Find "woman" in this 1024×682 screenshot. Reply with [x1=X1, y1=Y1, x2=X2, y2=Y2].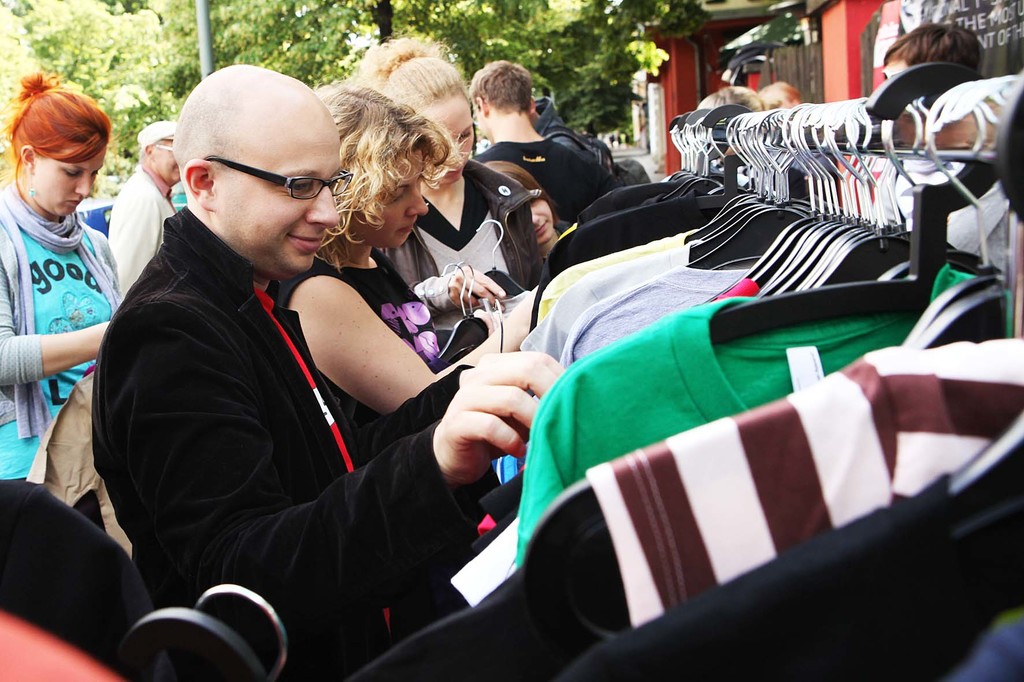
[x1=0, y1=47, x2=146, y2=562].
